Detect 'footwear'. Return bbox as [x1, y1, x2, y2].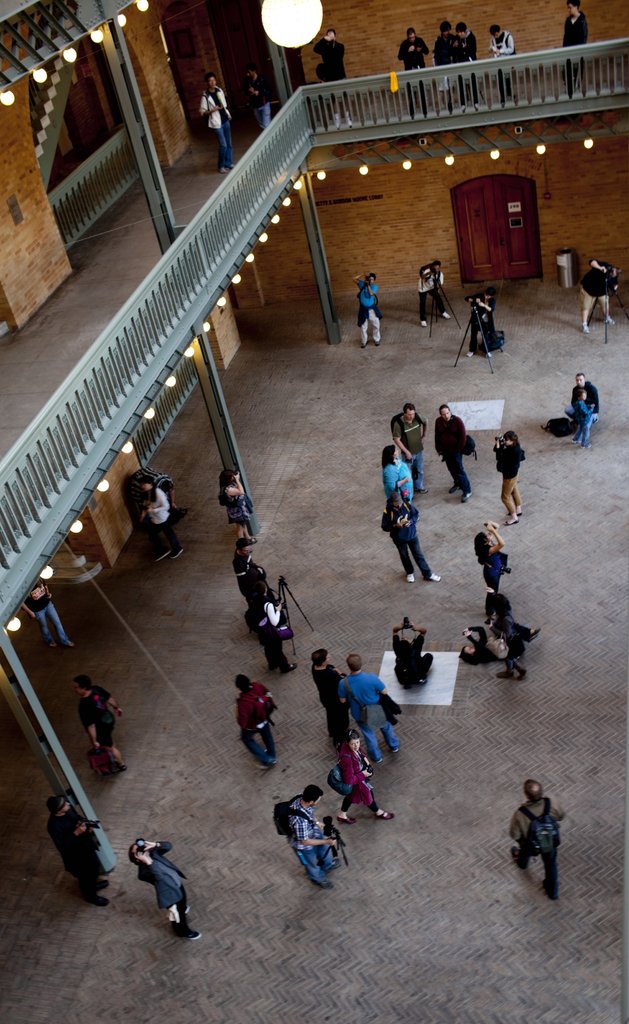
[153, 546, 181, 565].
